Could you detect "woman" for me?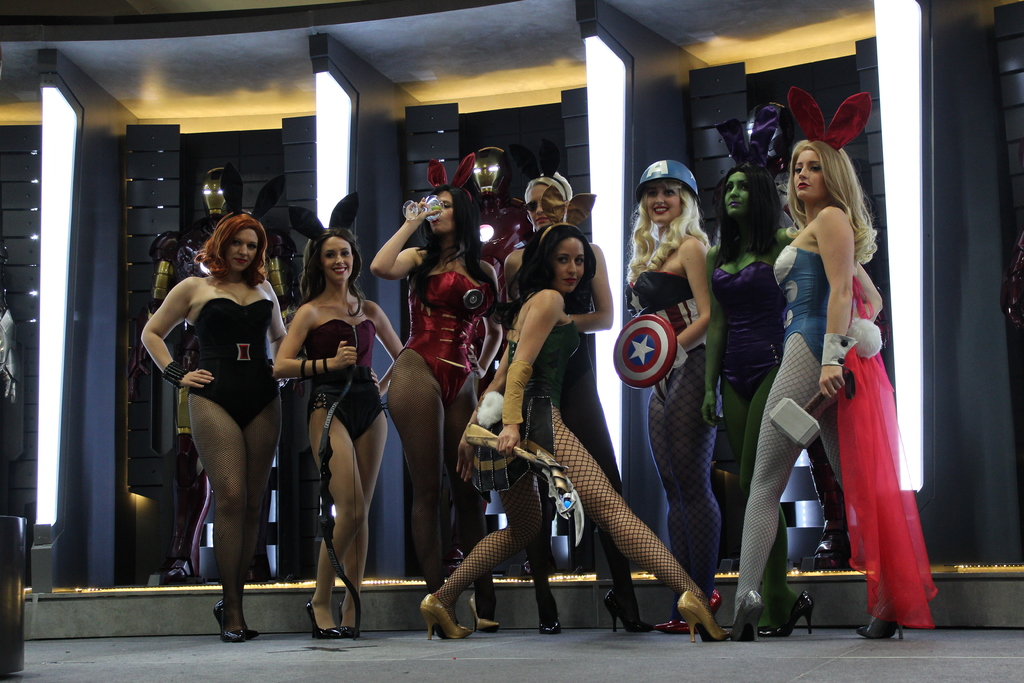
Detection result: bbox(698, 163, 806, 641).
